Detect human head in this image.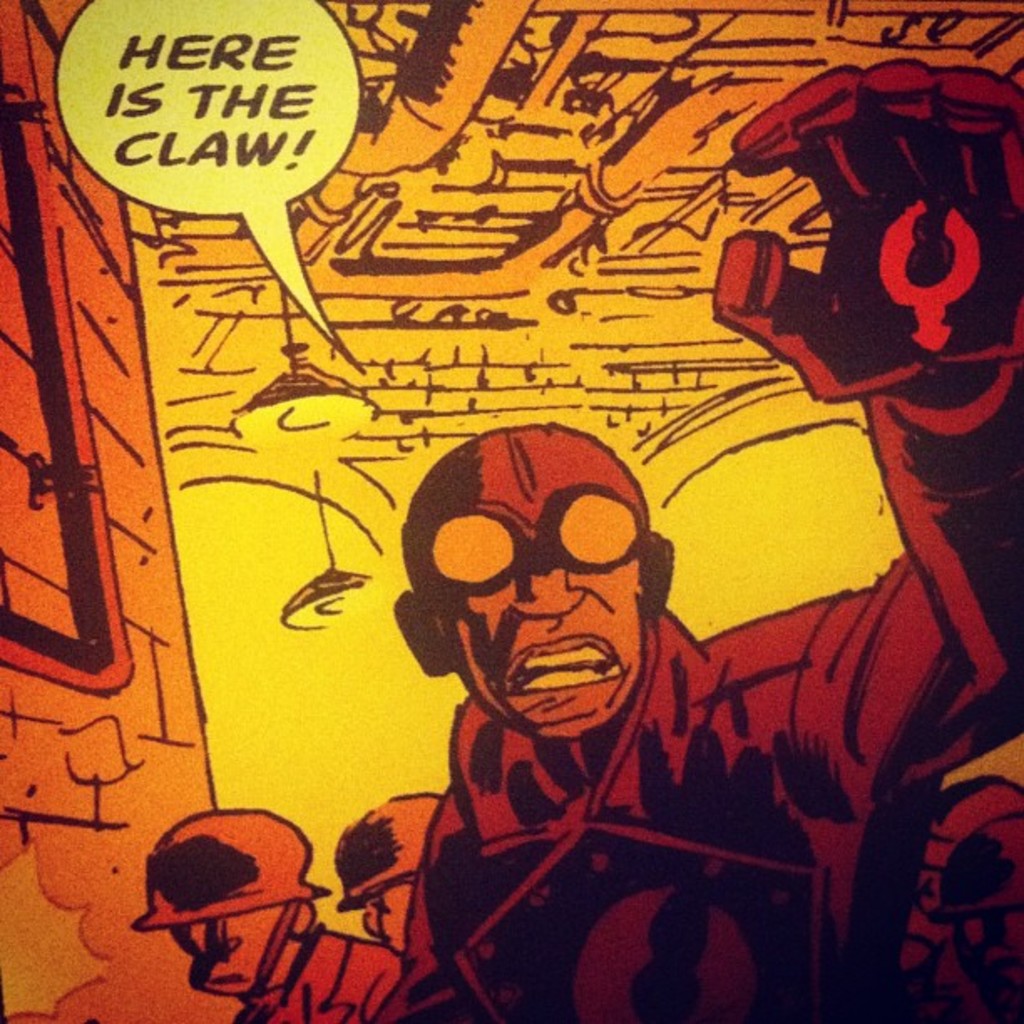
Detection: region(370, 392, 684, 818).
